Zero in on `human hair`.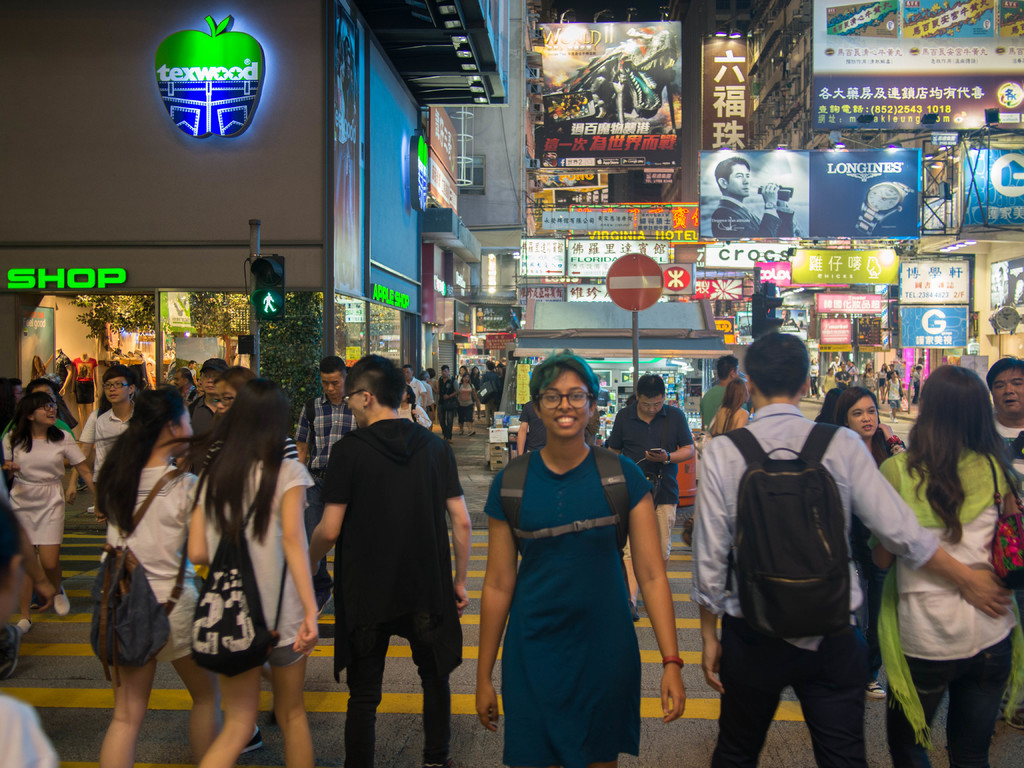
Zeroed in: <region>0, 376, 20, 427</region>.
